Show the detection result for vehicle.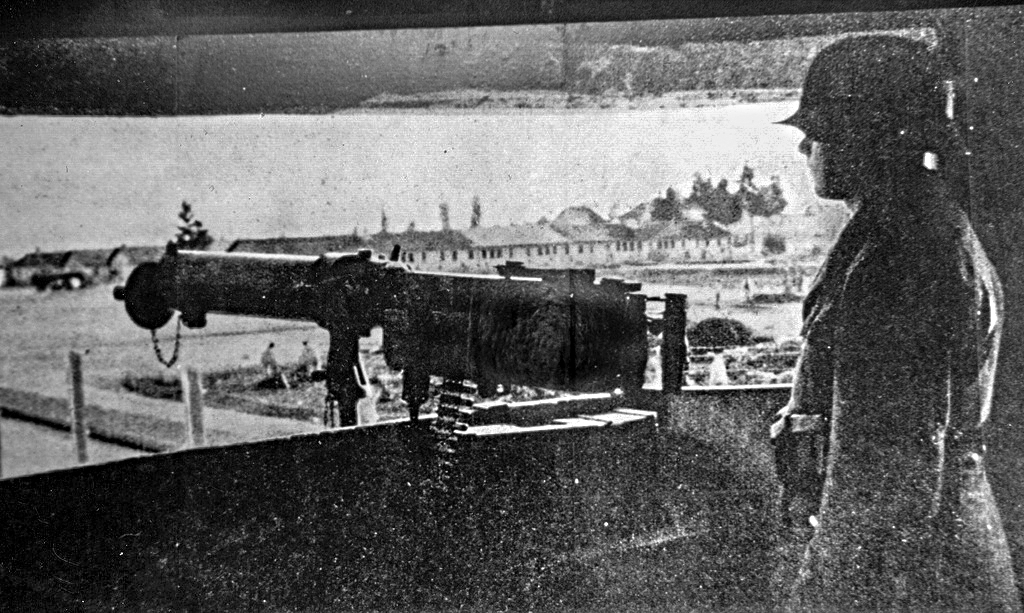
{"x1": 114, "y1": 173, "x2": 694, "y2": 428}.
